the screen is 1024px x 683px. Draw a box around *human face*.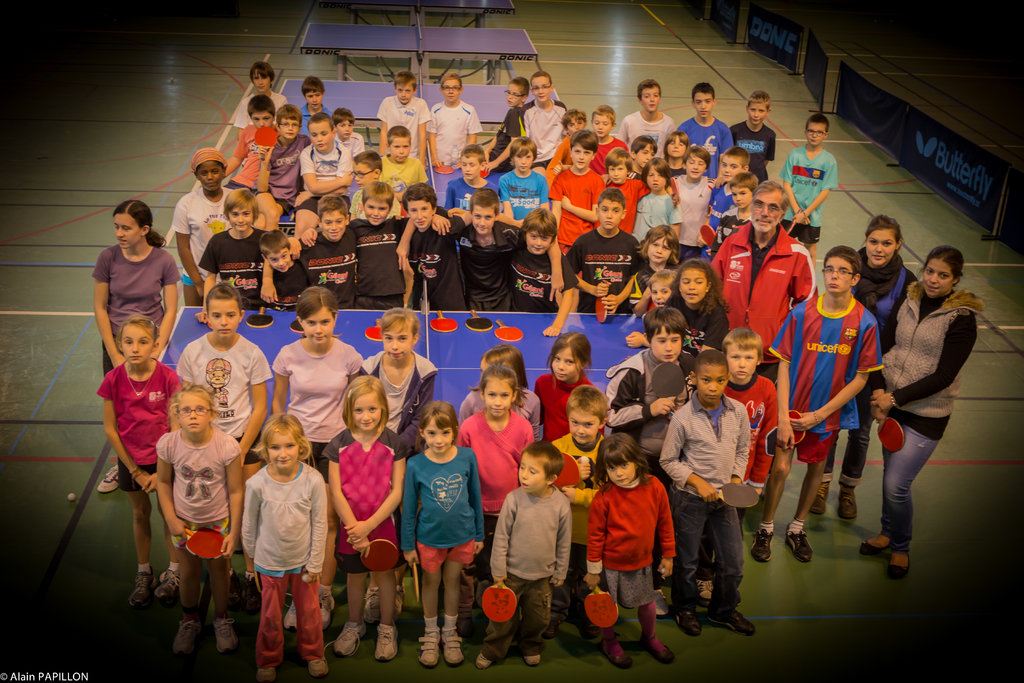
bbox(223, 196, 250, 235).
